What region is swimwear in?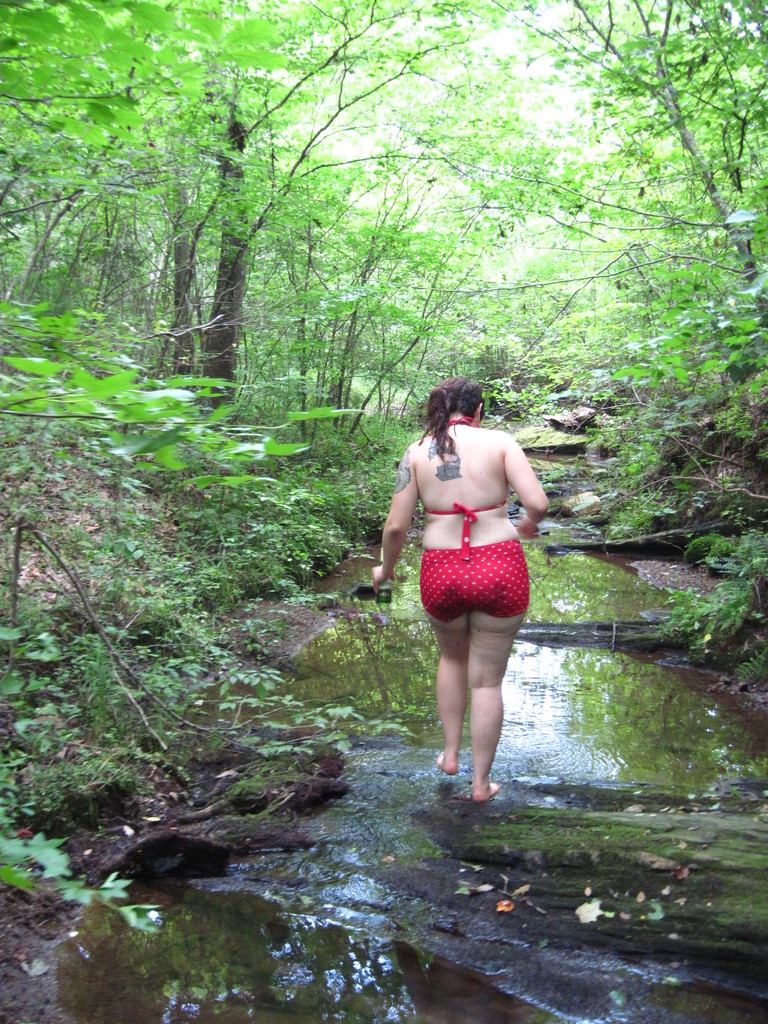
detection(413, 417, 510, 552).
